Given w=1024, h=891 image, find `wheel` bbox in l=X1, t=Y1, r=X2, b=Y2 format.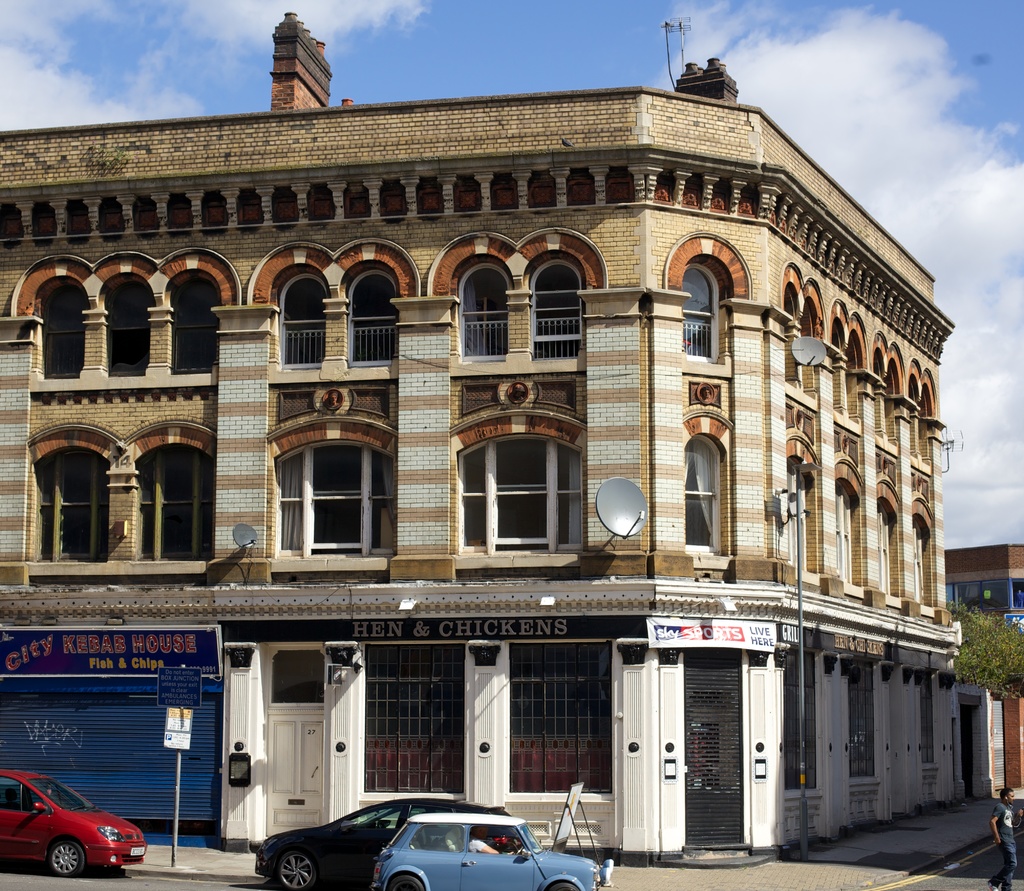
l=547, t=876, r=575, b=890.
